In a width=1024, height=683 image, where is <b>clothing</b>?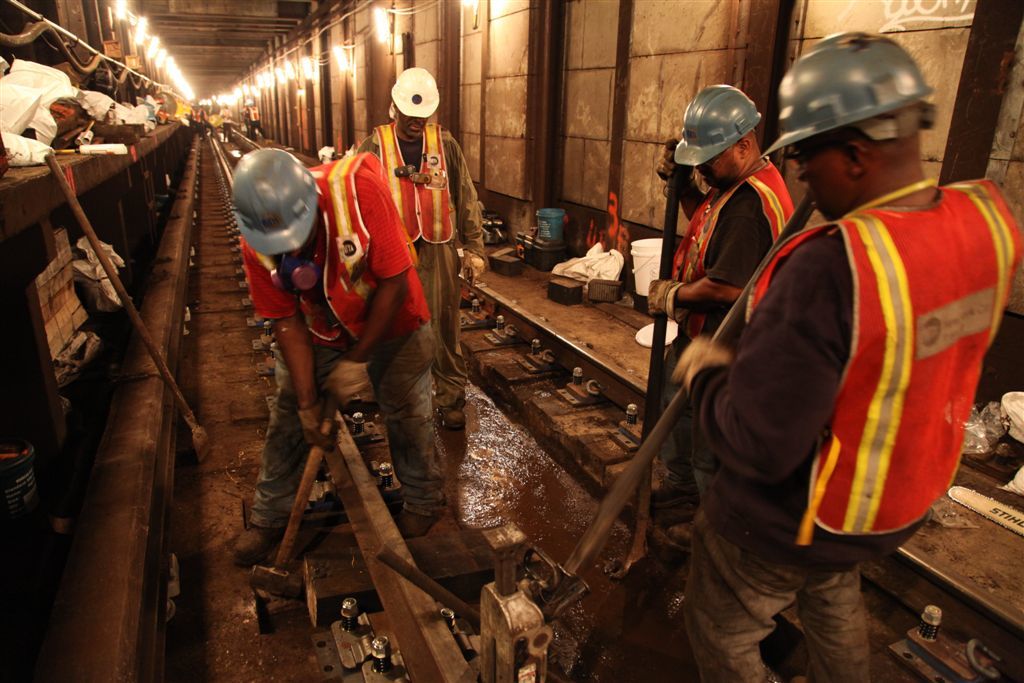
{"left": 689, "top": 167, "right": 1023, "bottom": 682}.
